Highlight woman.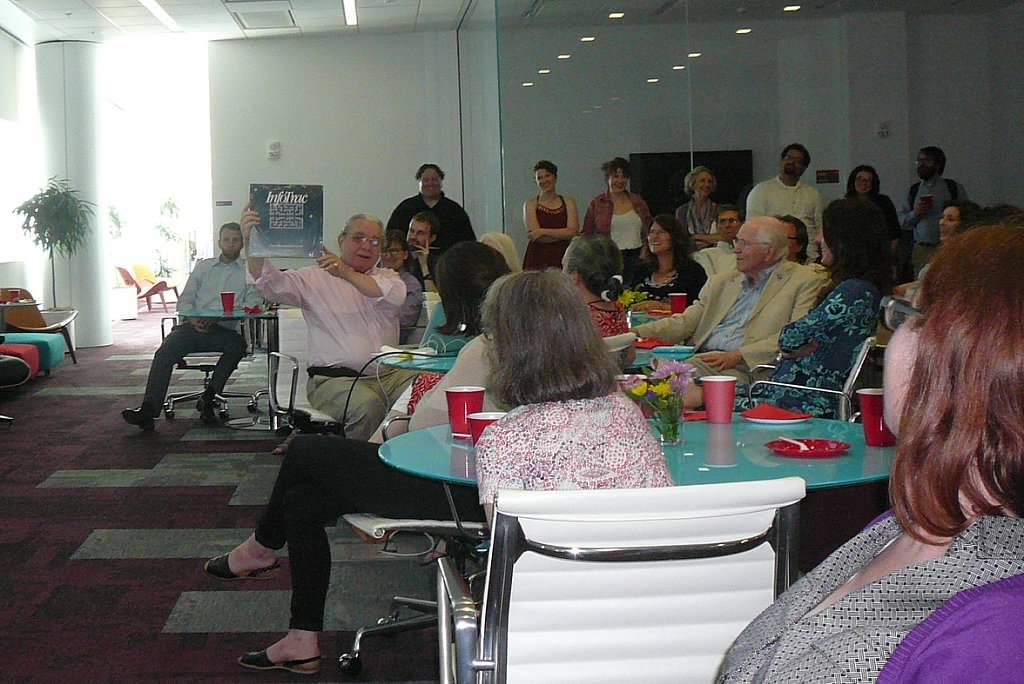
Highlighted region: {"x1": 375, "y1": 235, "x2": 420, "y2": 334}.
